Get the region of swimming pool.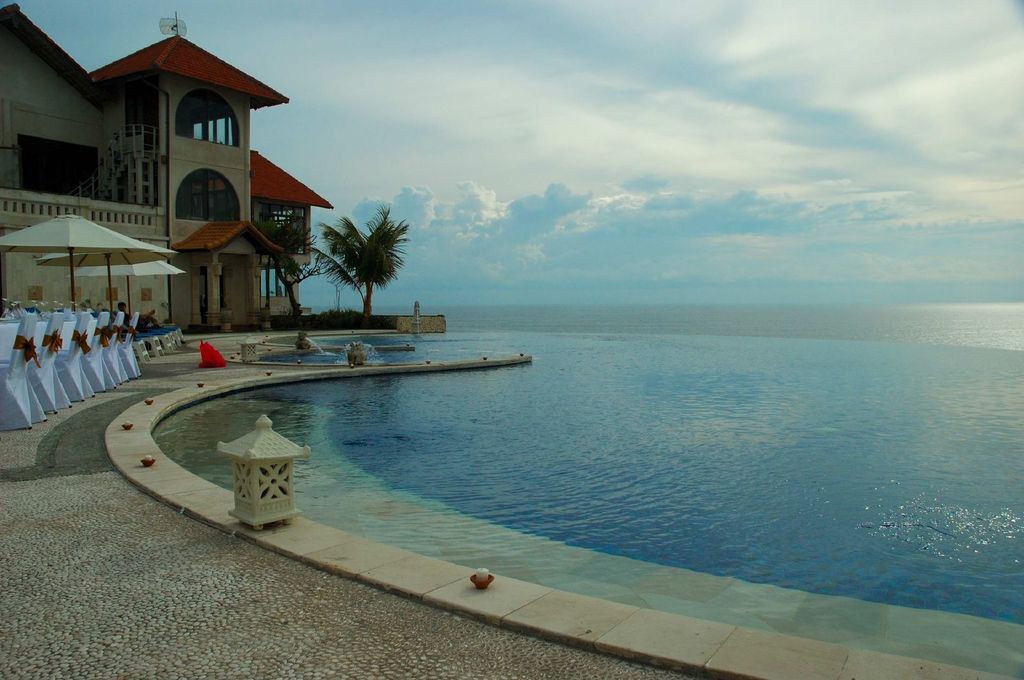
0:310:801:647.
